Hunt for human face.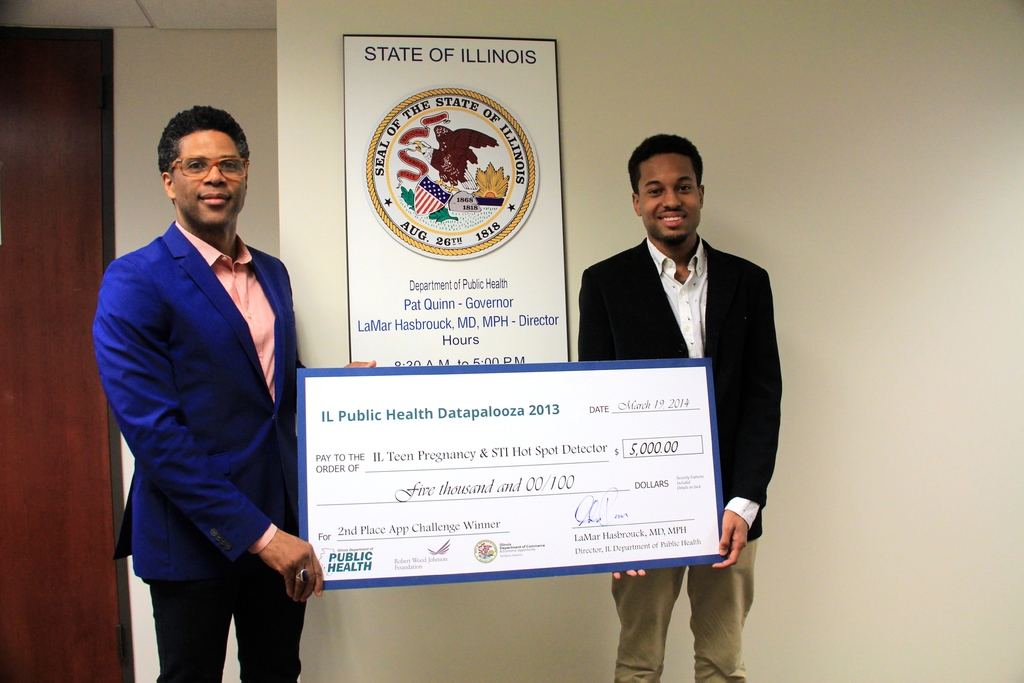
Hunted down at [638,152,701,238].
